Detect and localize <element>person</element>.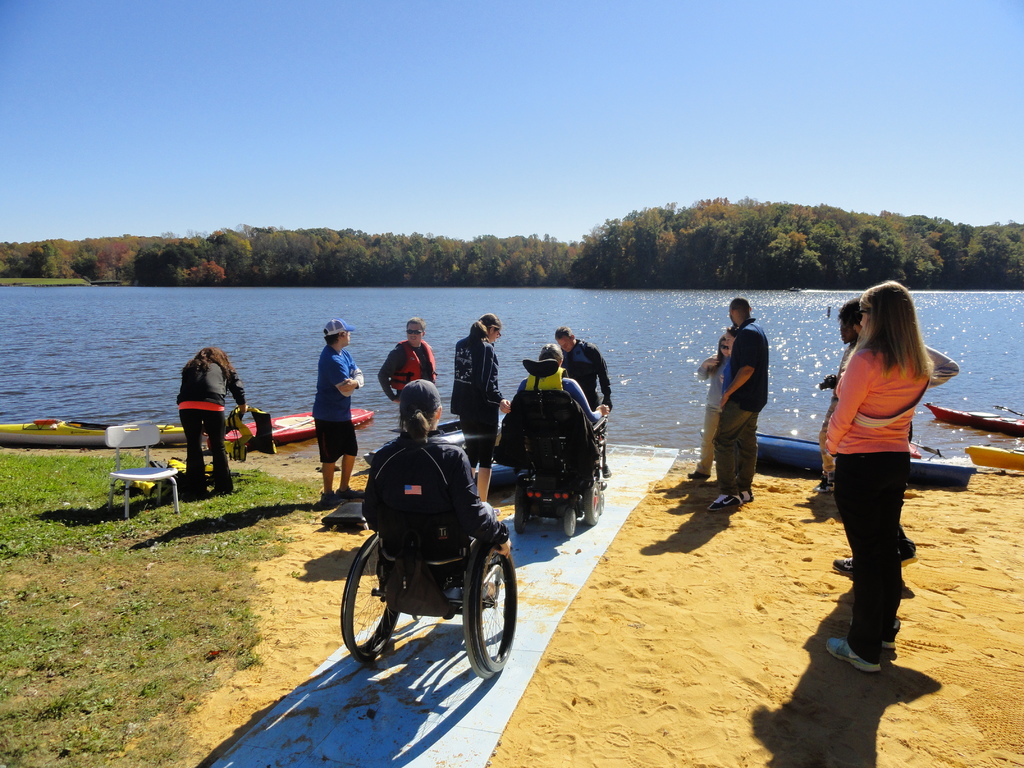
Localized at <bbox>809, 297, 964, 577</bbox>.
